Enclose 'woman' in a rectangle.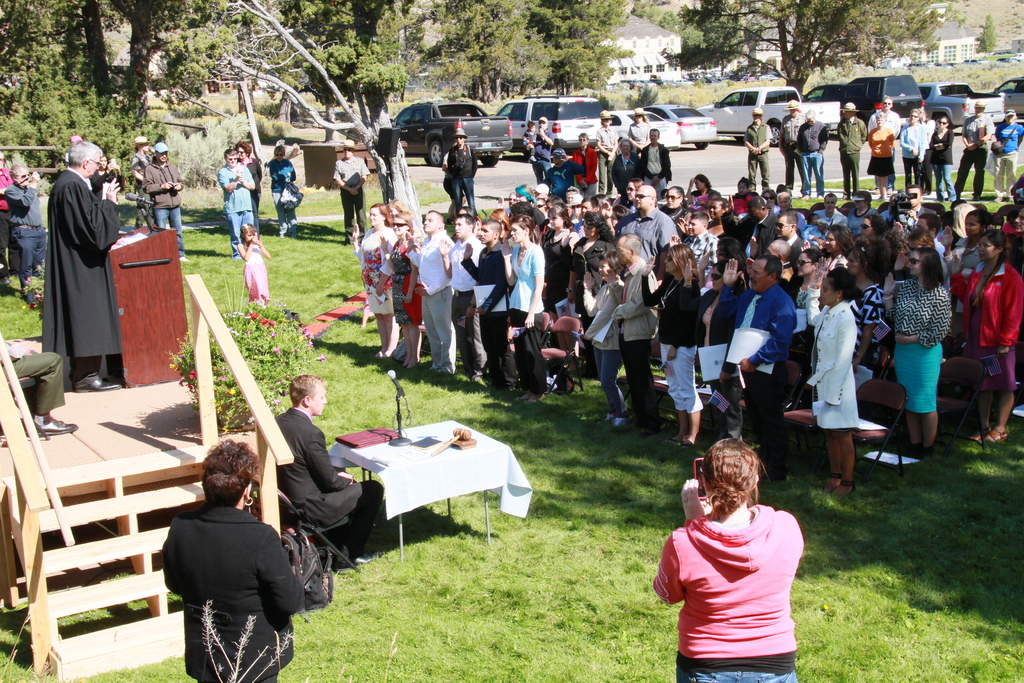
detection(639, 238, 701, 437).
